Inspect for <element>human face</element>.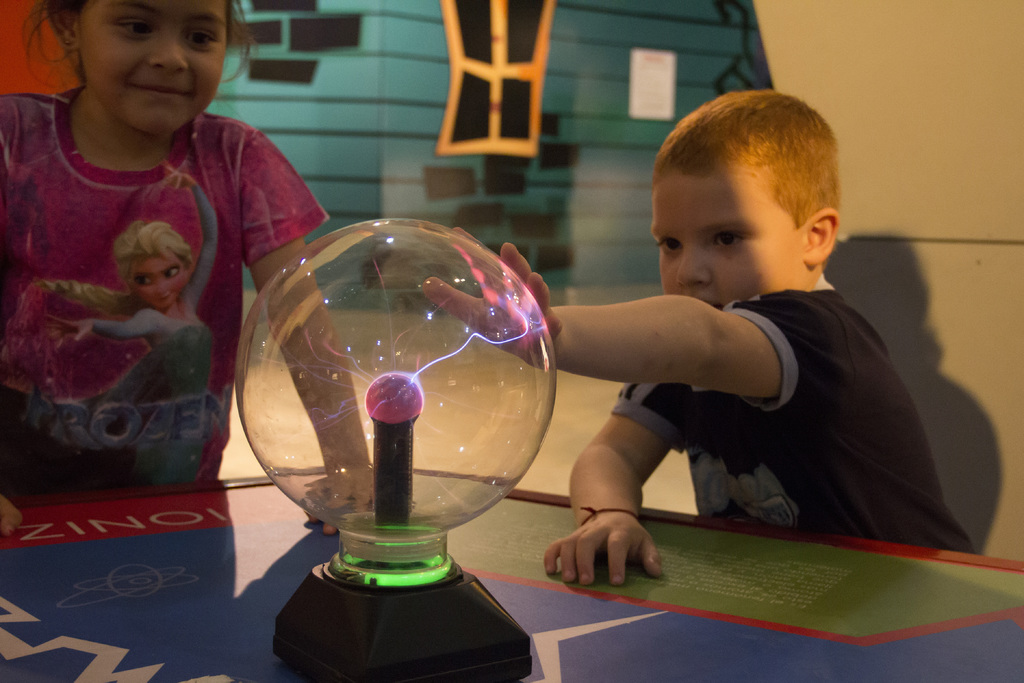
Inspection: bbox=[79, 0, 227, 131].
